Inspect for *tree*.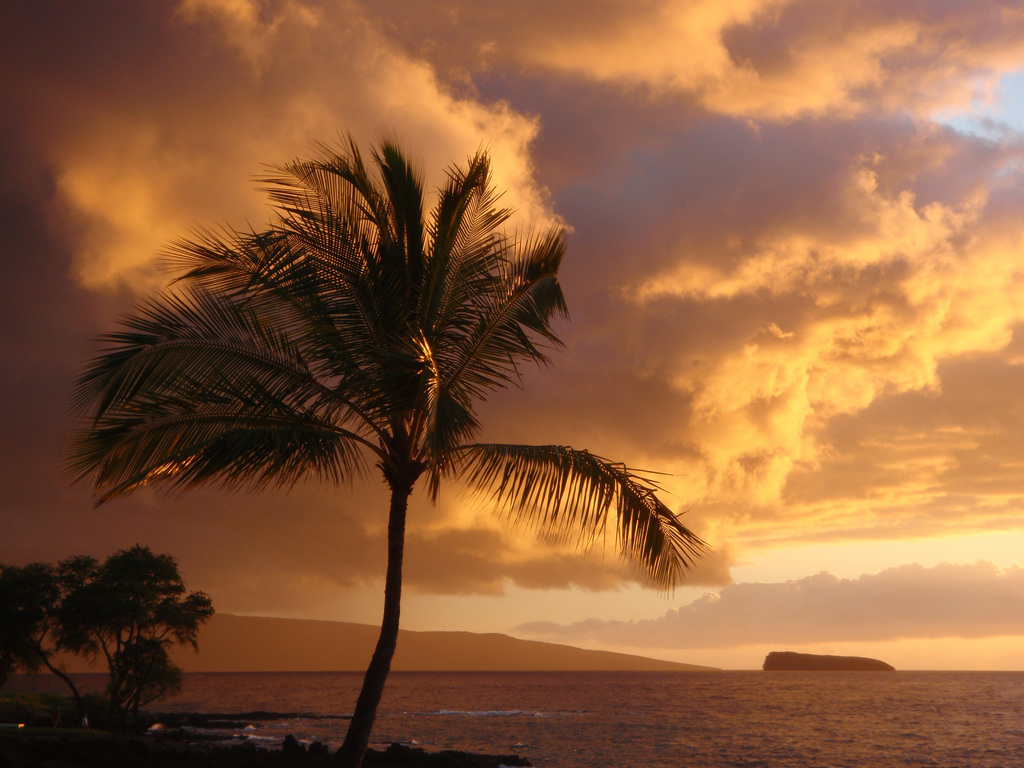
Inspection: bbox=[54, 119, 715, 767].
